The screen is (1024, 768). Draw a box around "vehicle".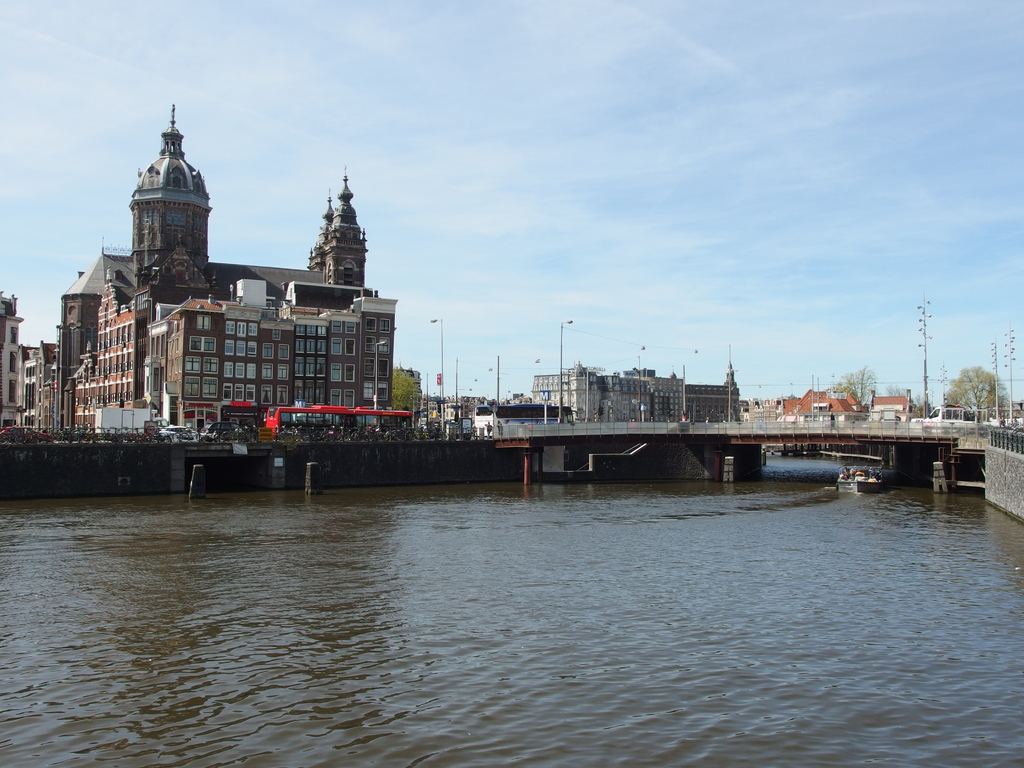
(x1=829, y1=465, x2=889, y2=491).
